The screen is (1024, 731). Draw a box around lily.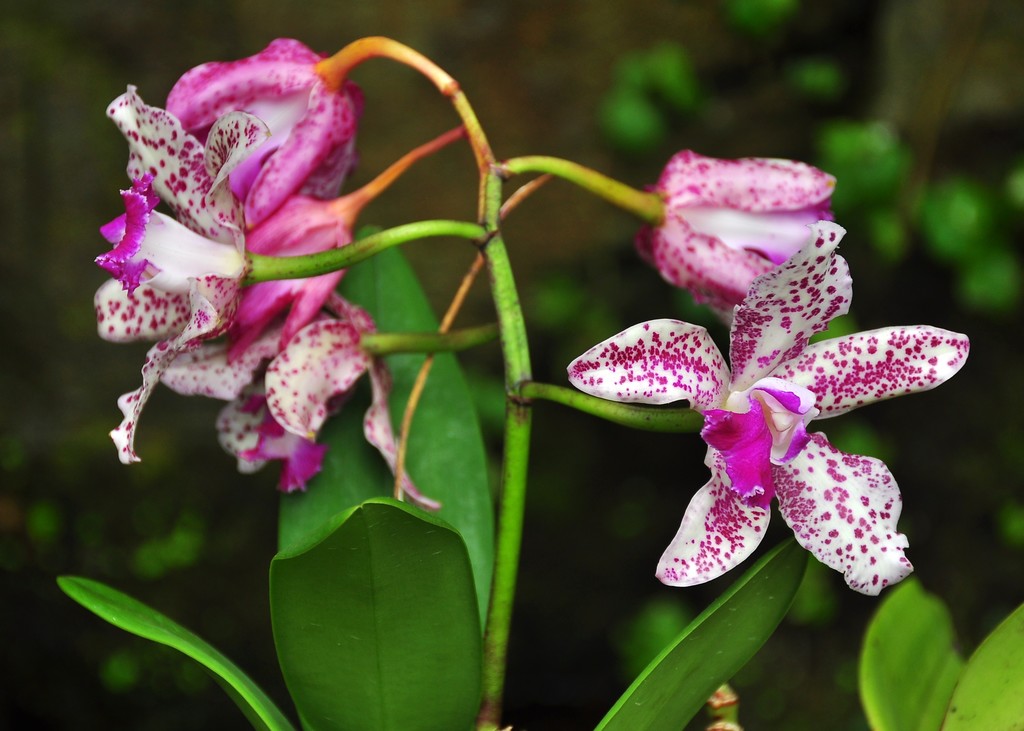
select_region(562, 220, 970, 603).
